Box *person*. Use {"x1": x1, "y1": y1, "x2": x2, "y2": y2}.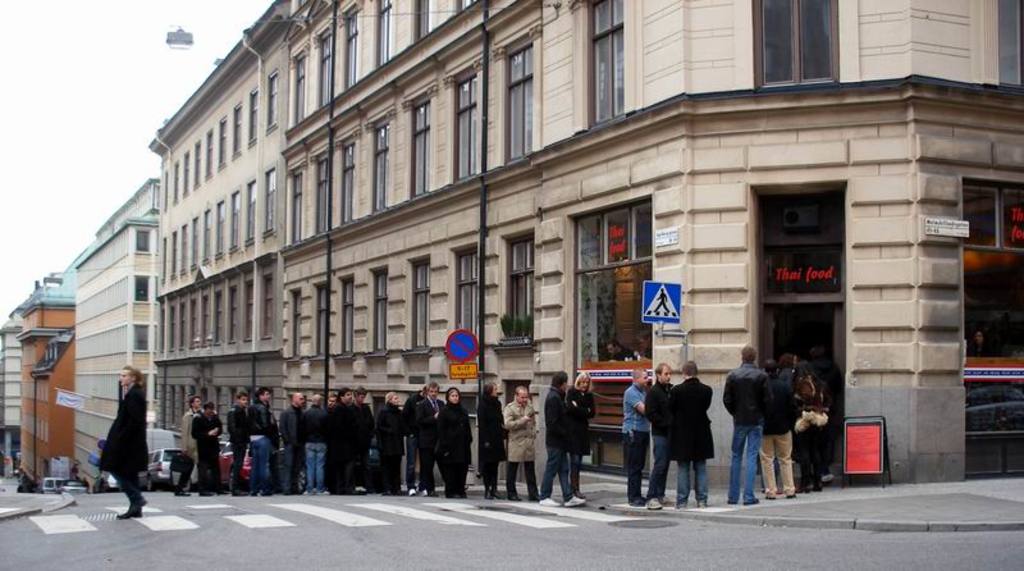
{"x1": 758, "y1": 355, "x2": 803, "y2": 507}.
